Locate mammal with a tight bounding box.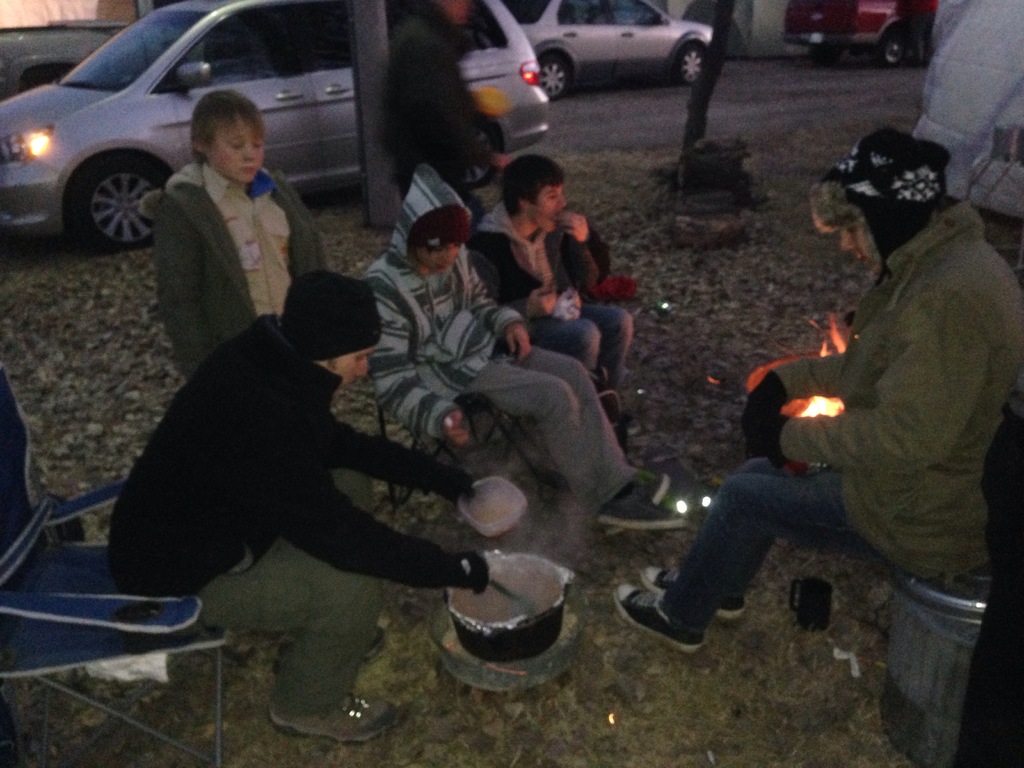
[154, 83, 335, 383].
